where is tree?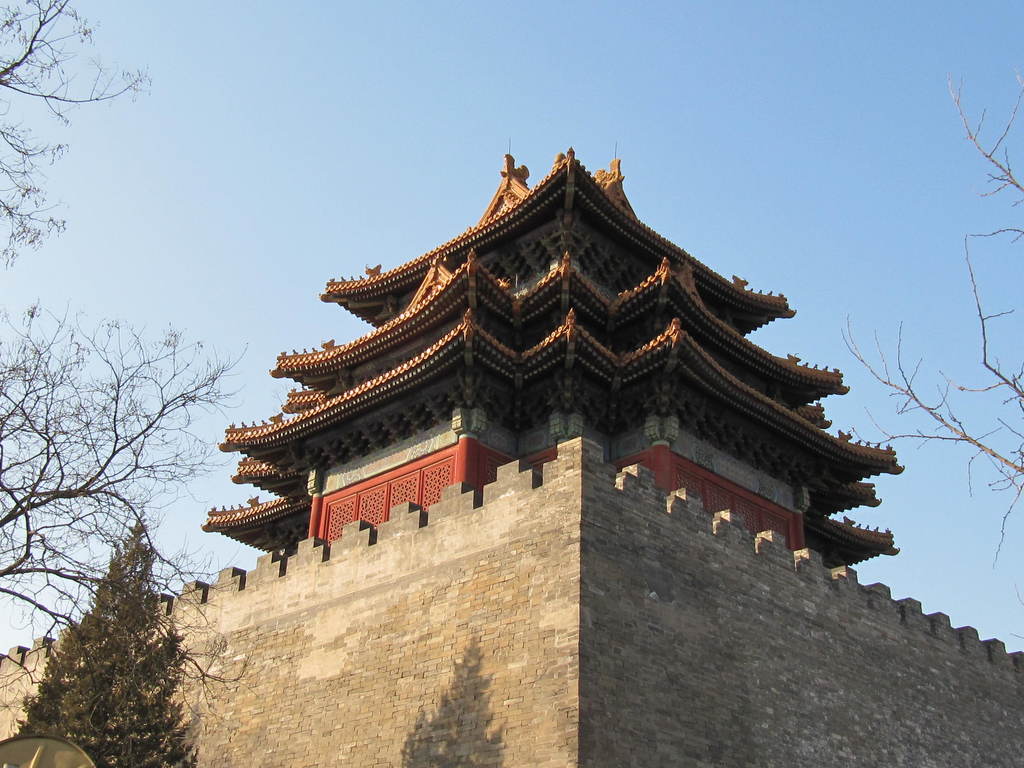
[837,45,1023,589].
